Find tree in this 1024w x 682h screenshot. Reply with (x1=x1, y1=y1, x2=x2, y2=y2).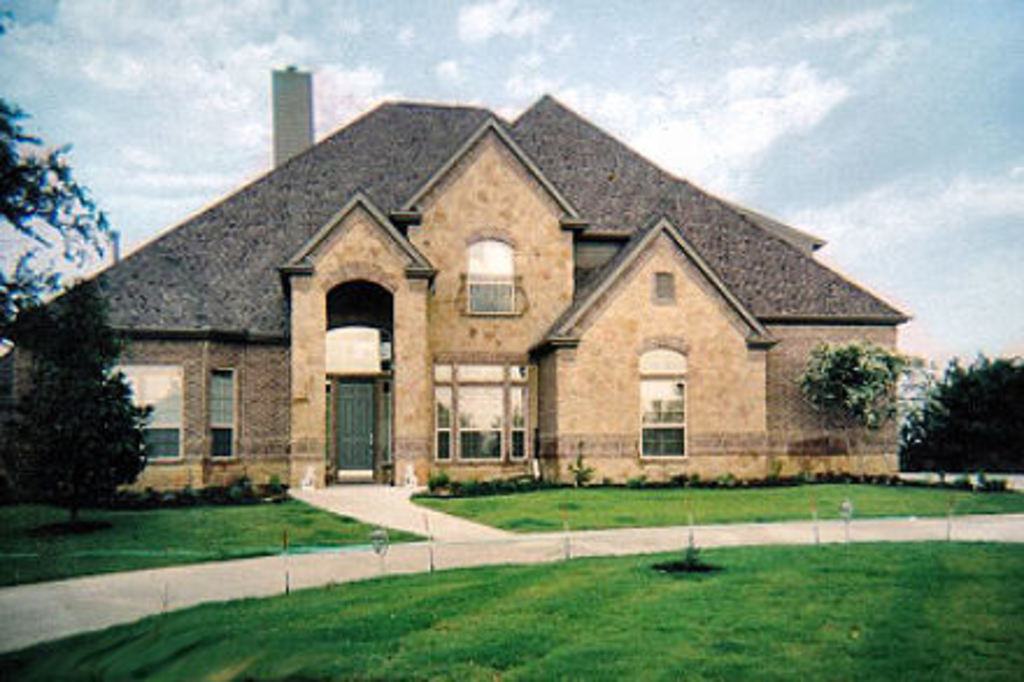
(x1=0, y1=5, x2=123, y2=272).
